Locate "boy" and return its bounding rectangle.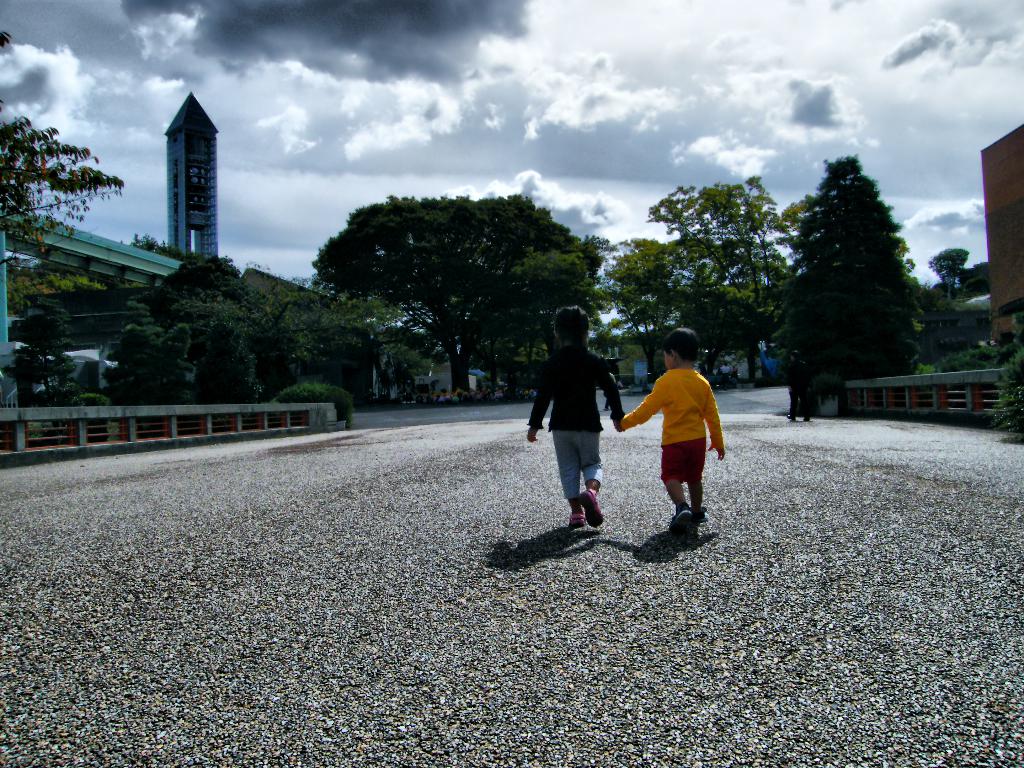
bbox(526, 308, 614, 527).
